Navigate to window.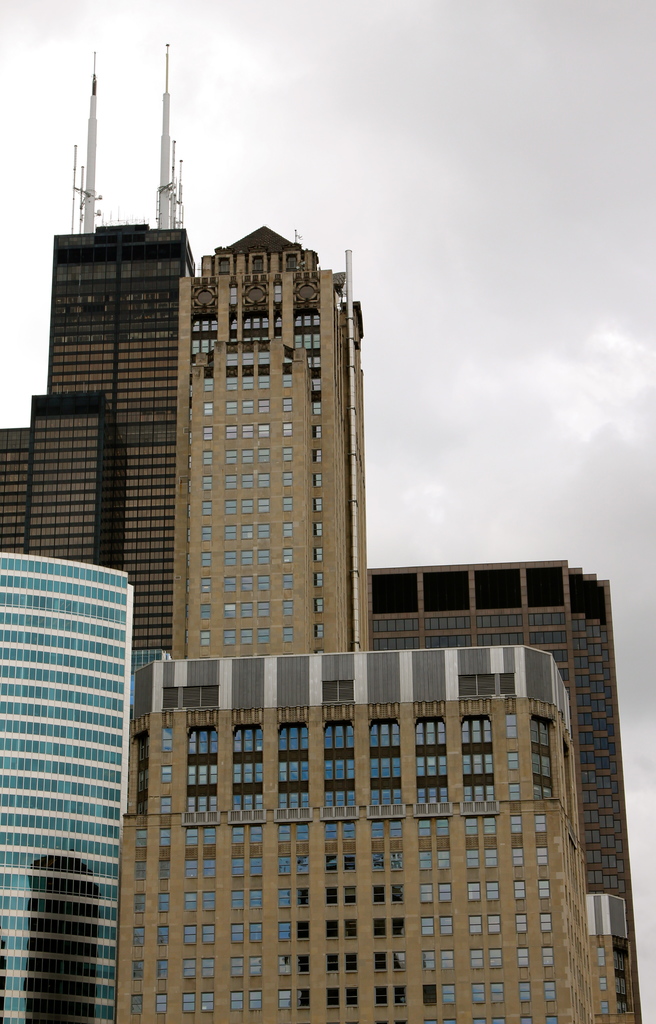
Navigation target: {"x1": 316, "y1": 314, "x2": 318, "y2": 321}.
